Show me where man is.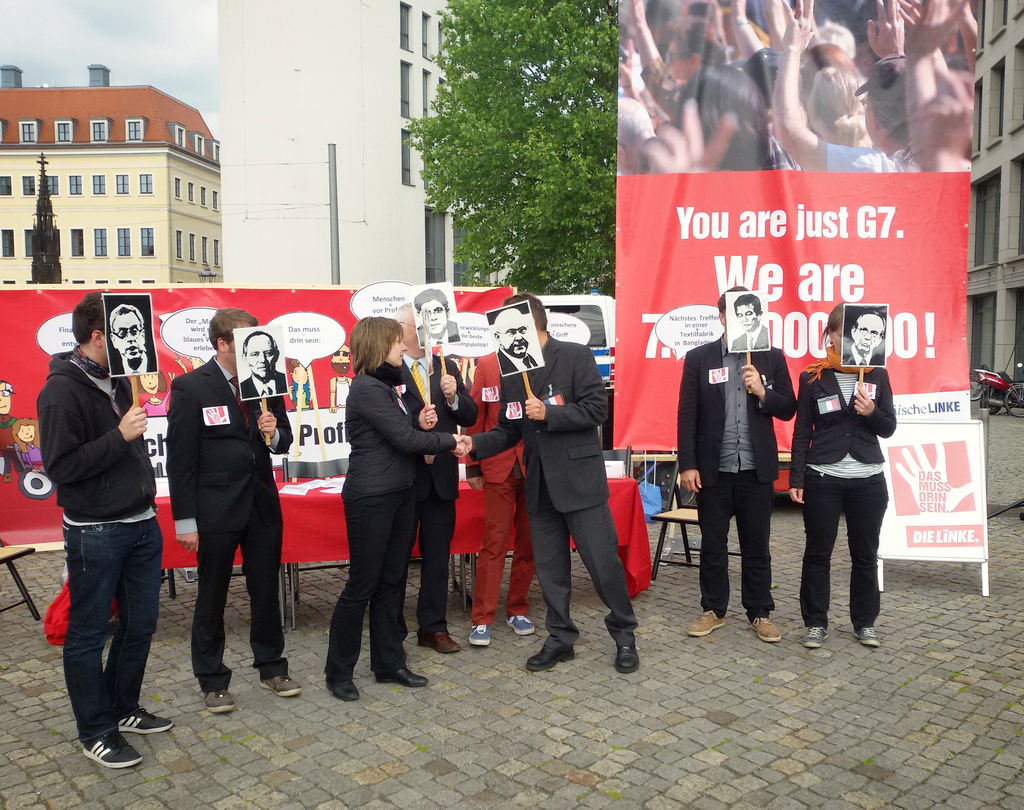
man is at 108,302,161,375.
